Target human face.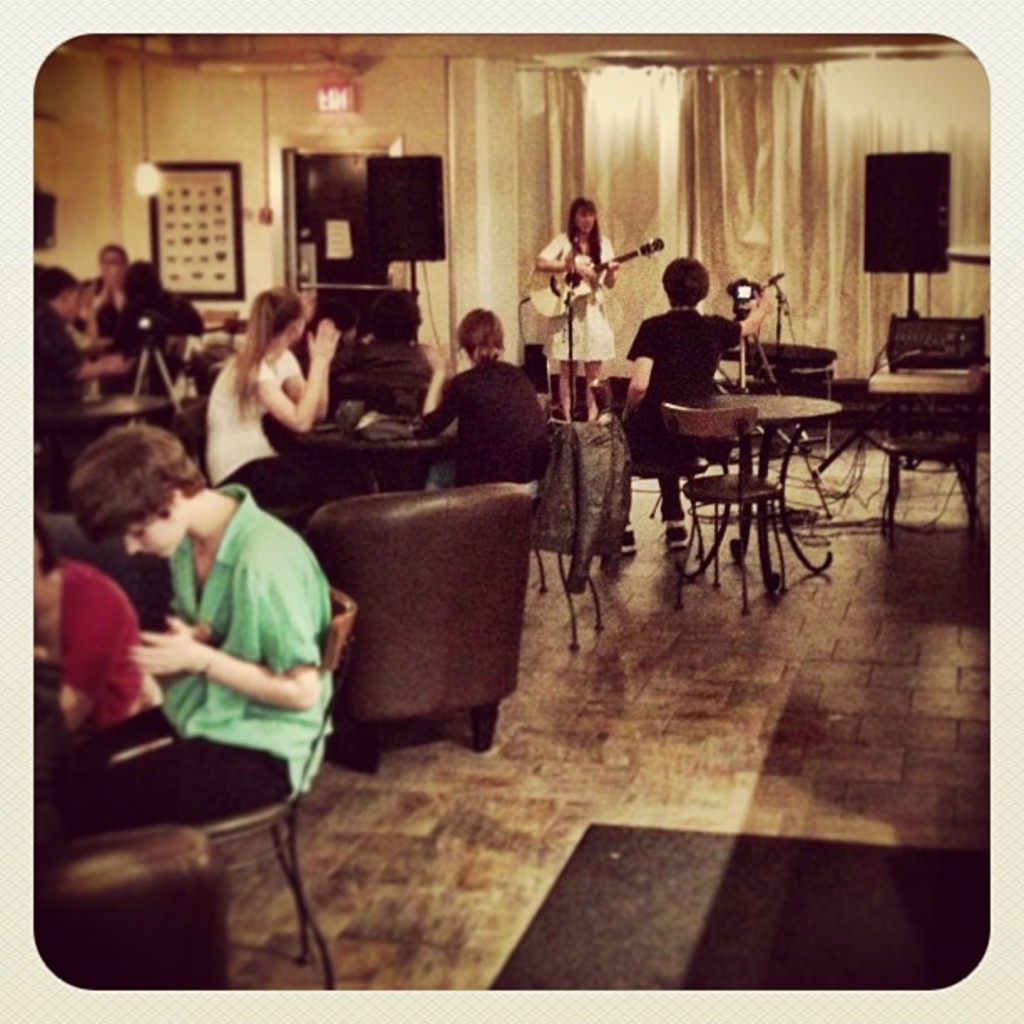
Target region: bbox(576, 204, 592, 236).
